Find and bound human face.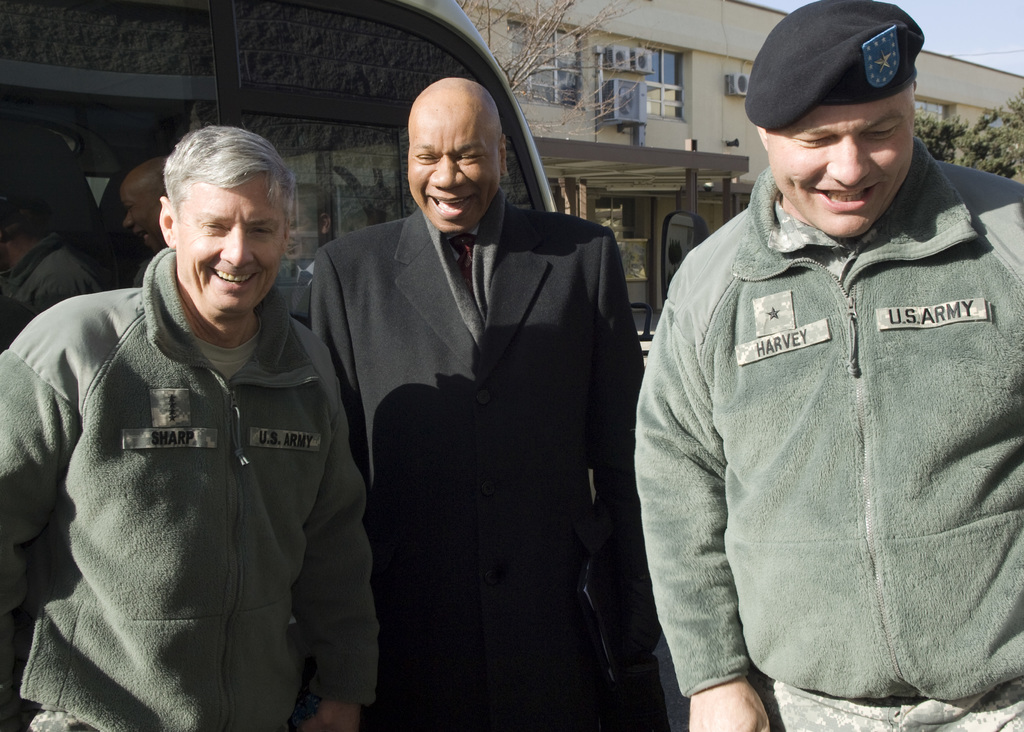
Bound: bbox=(766, 83, 910, 240).
